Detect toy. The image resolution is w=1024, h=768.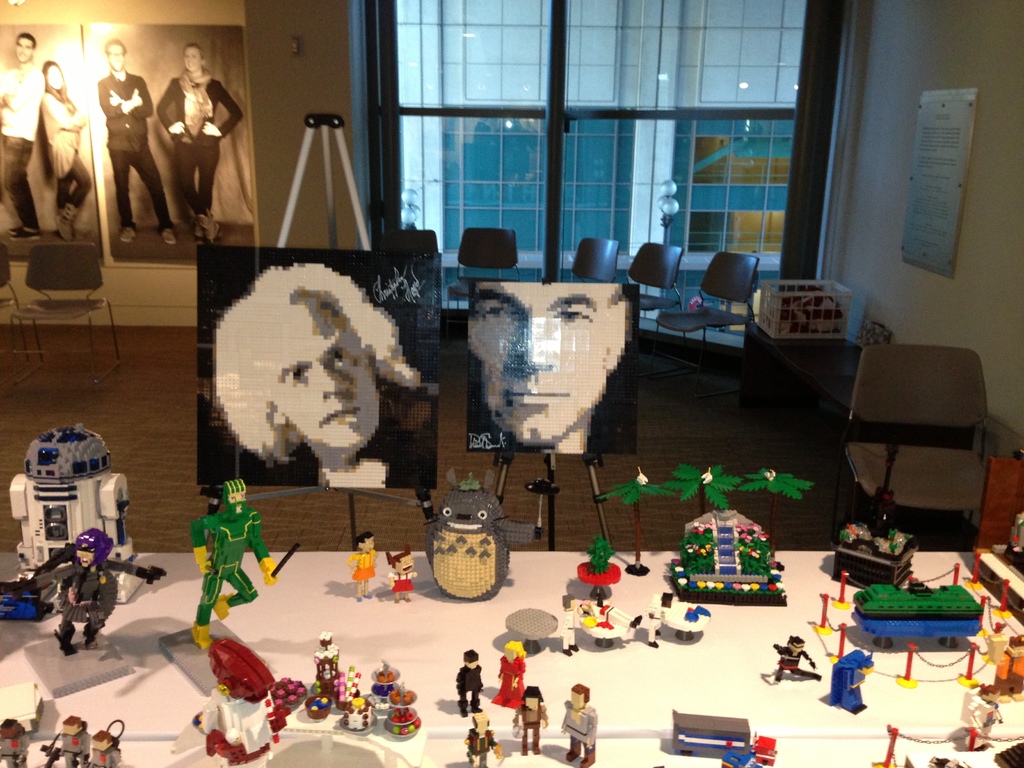
detection(557, 597, 636, 650).
